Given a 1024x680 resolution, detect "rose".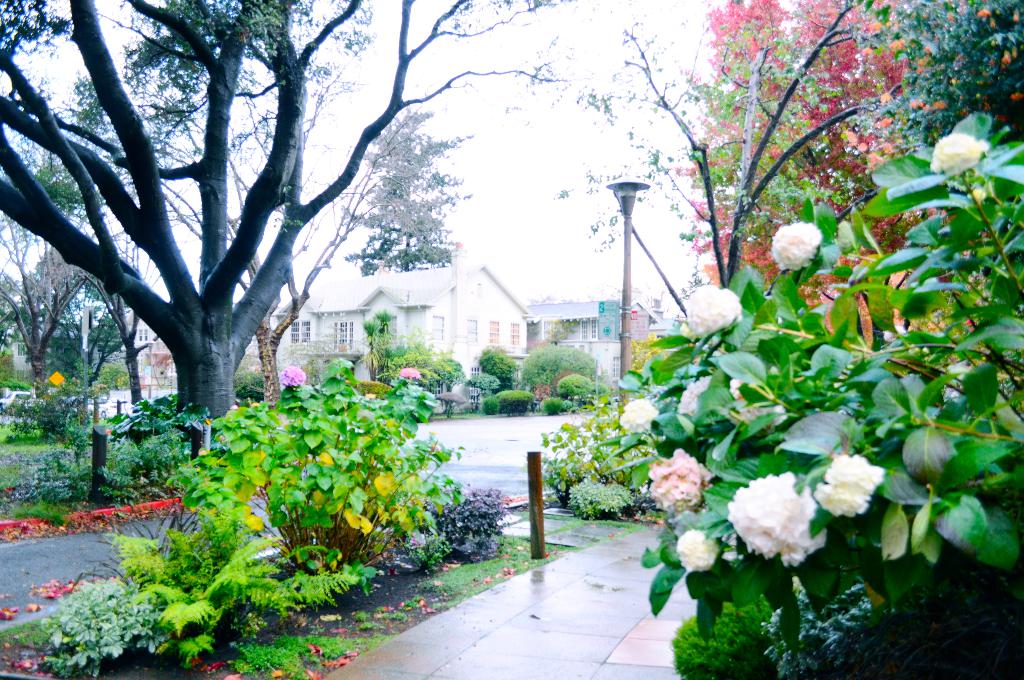
[x1=618, y1=398, x2=659, y2=434].
